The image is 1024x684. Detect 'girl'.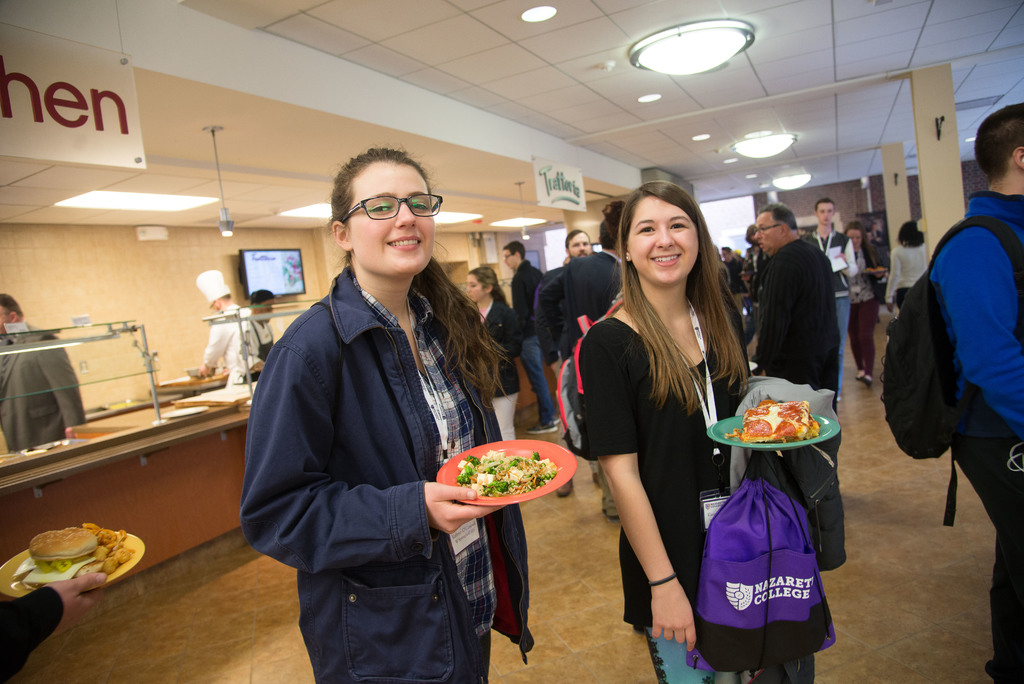
Detection: Rect(465, 266, 525, 439).
